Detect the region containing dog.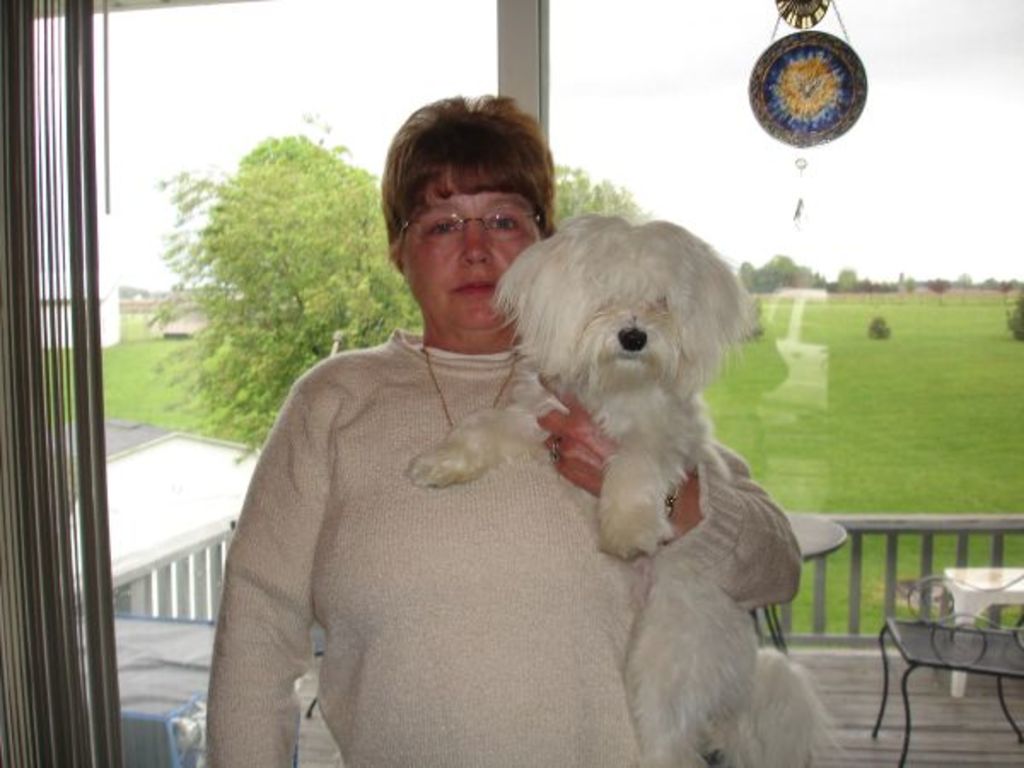
crop(408, 213, 847, 766).
